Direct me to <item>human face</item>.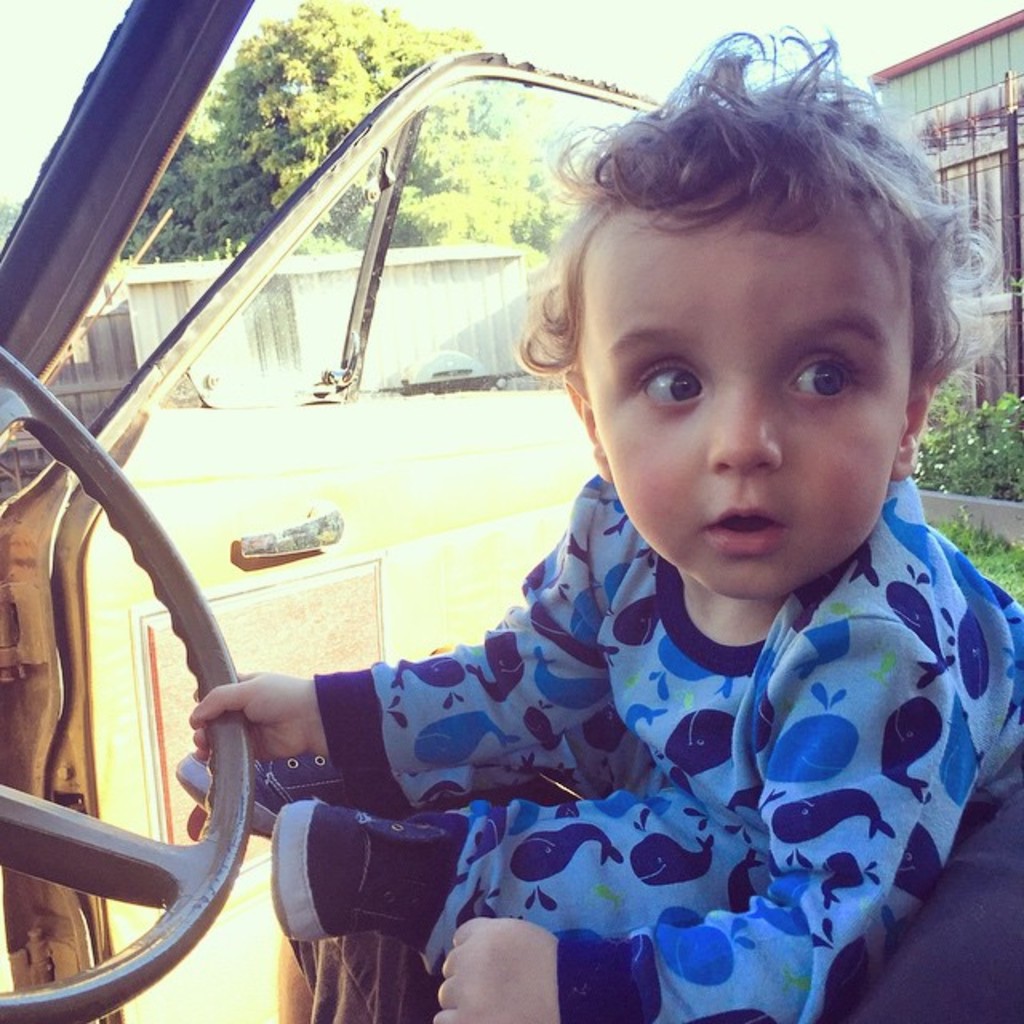
Direction: [589,181,912,595].
